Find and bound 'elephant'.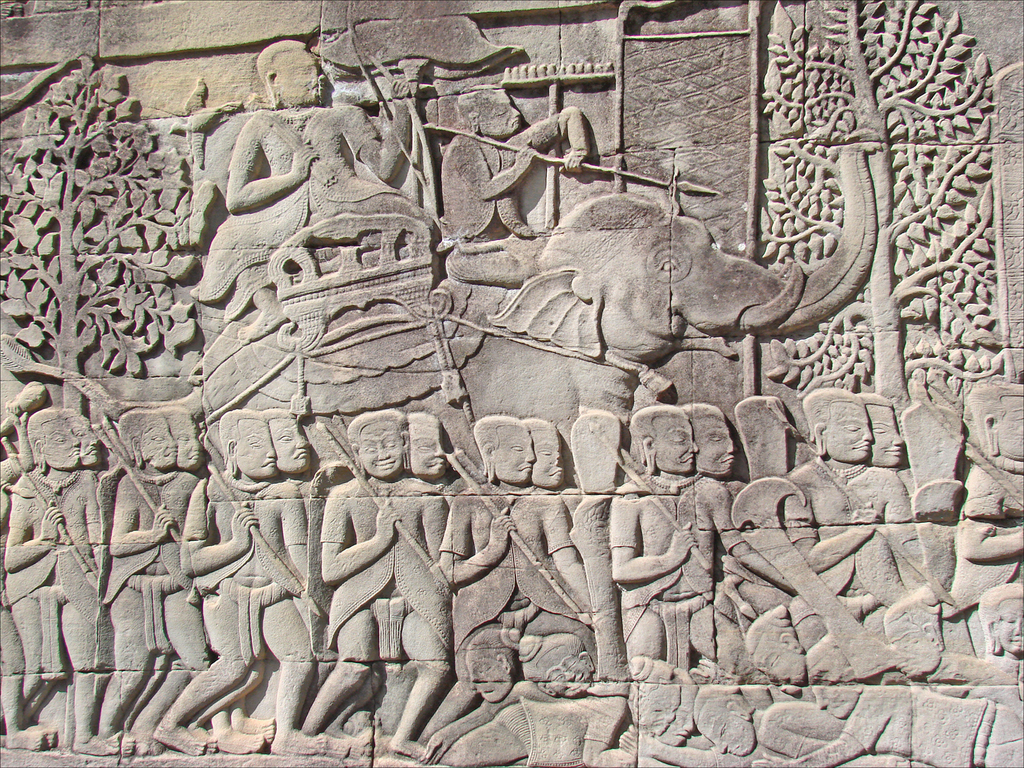
Bound: x1=415, y1=139, x2=902, y2=383.
